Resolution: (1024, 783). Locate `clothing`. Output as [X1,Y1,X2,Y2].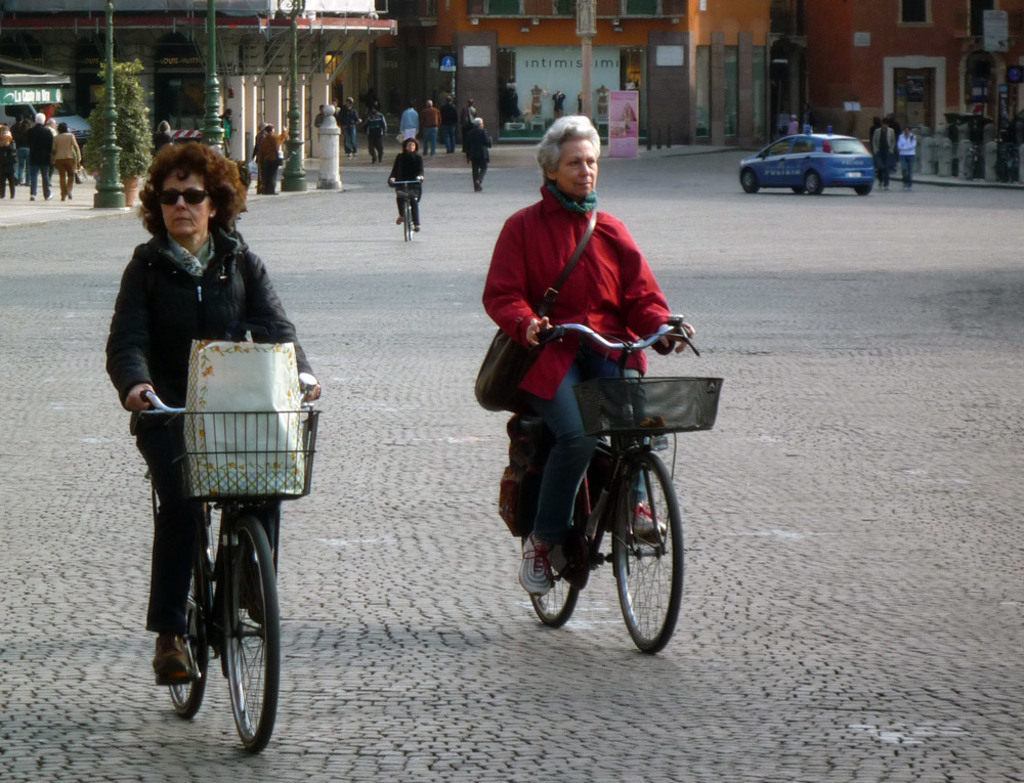
[59,158,87,193].
